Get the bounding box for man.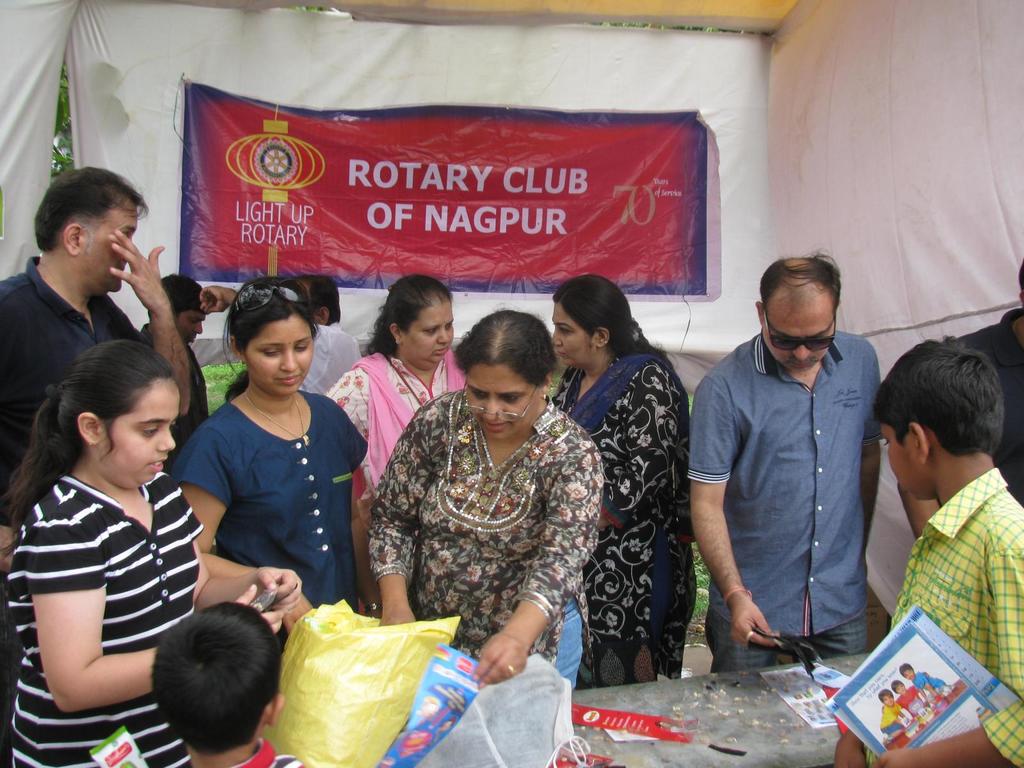
left=688, top=250, right=881, bottom=672.
